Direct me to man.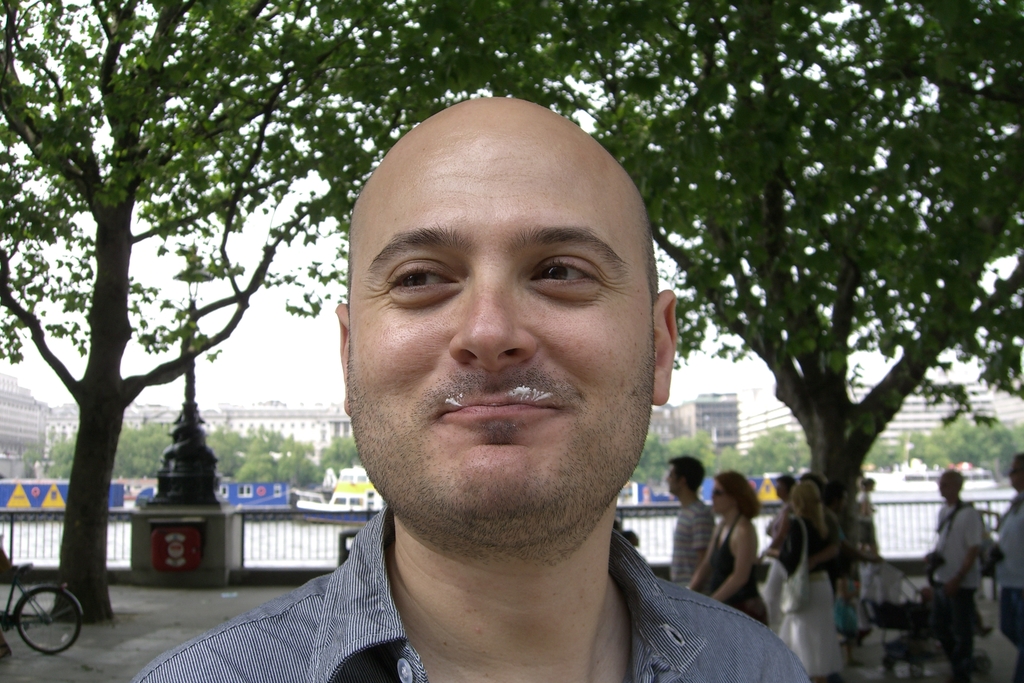
Direction: BBox(207, 117, 829, 682).
